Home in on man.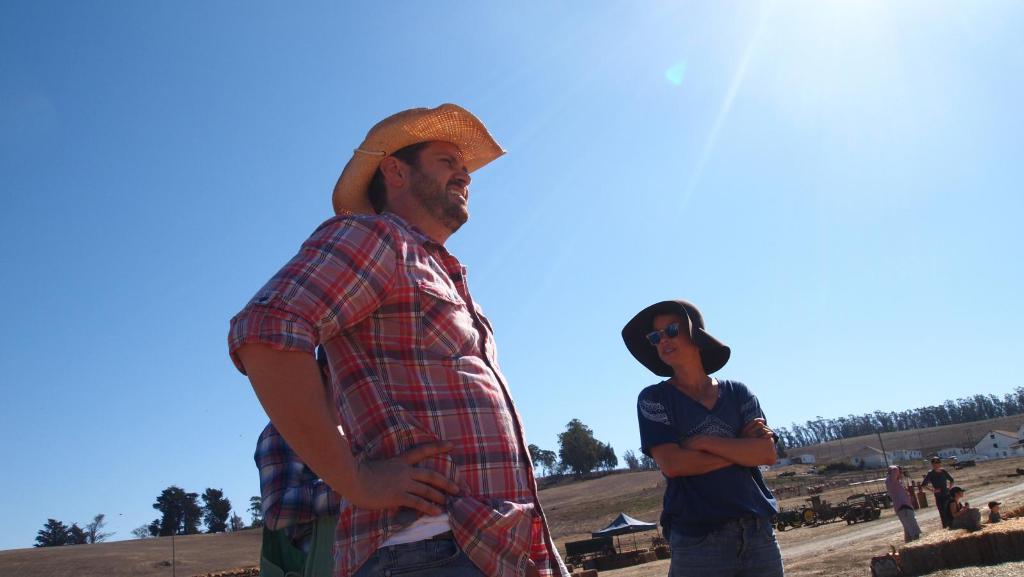
Homed in at 228 104 568 576.
